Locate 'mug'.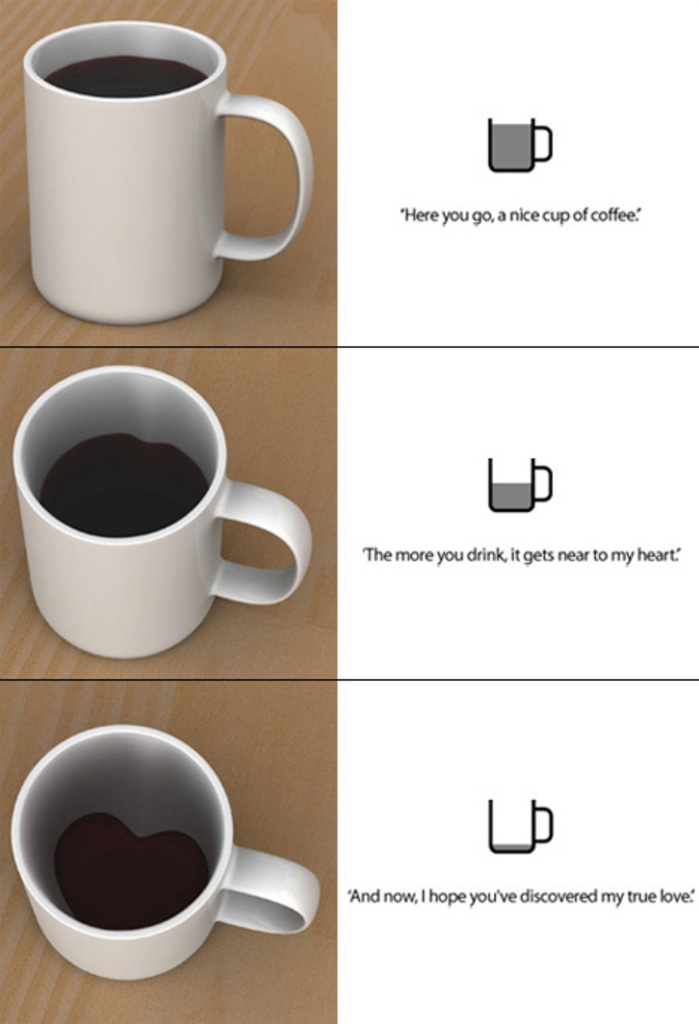
Bounding box: bbox=[484, 116, 554, 170].
